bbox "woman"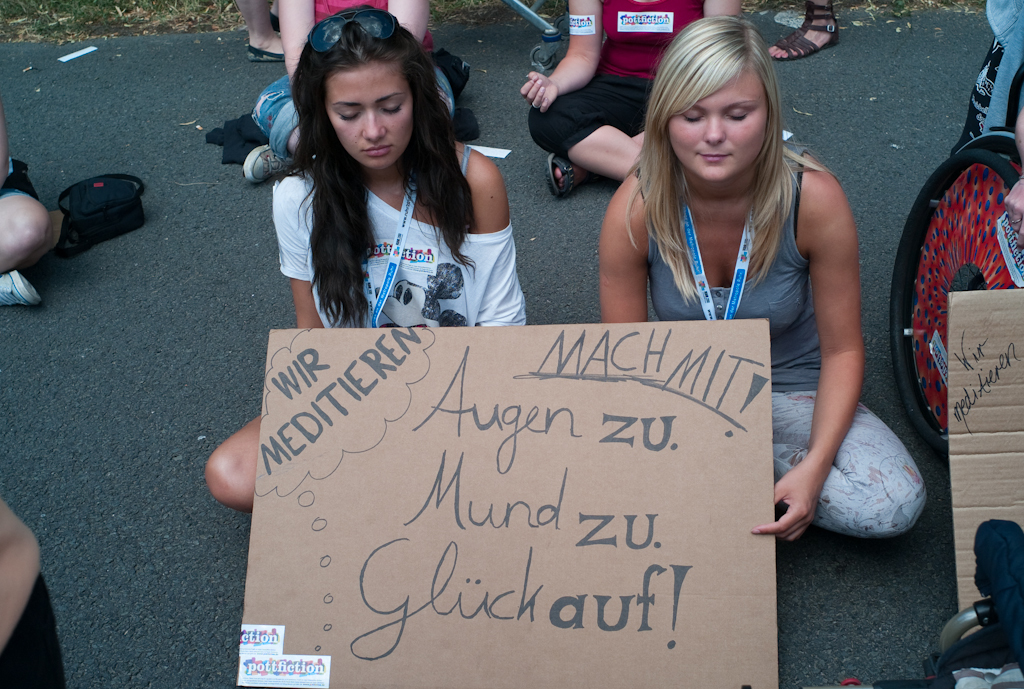
box=[203, 7, 529, 513]
